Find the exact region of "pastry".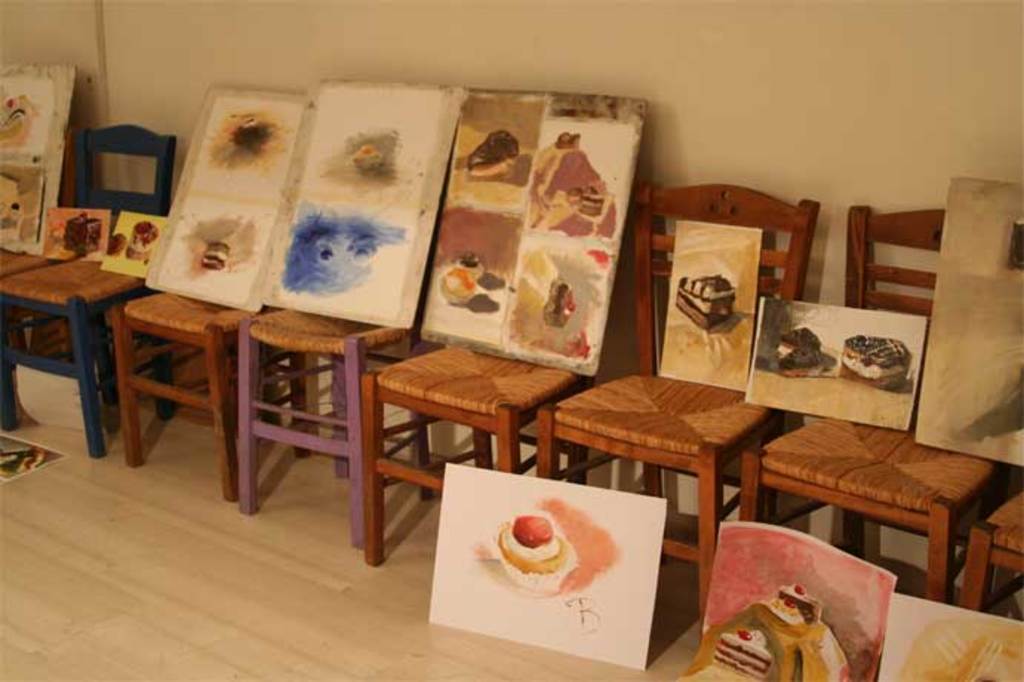
Exact region: 775:331:824:366.
